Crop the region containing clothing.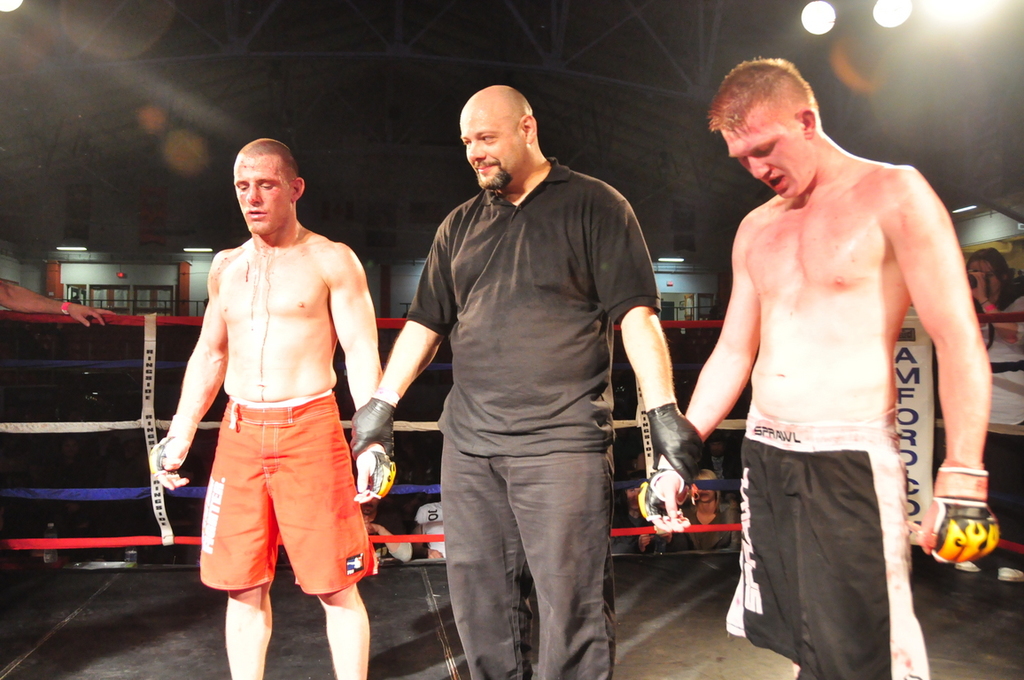
Crop region: 721:415:930:679.
